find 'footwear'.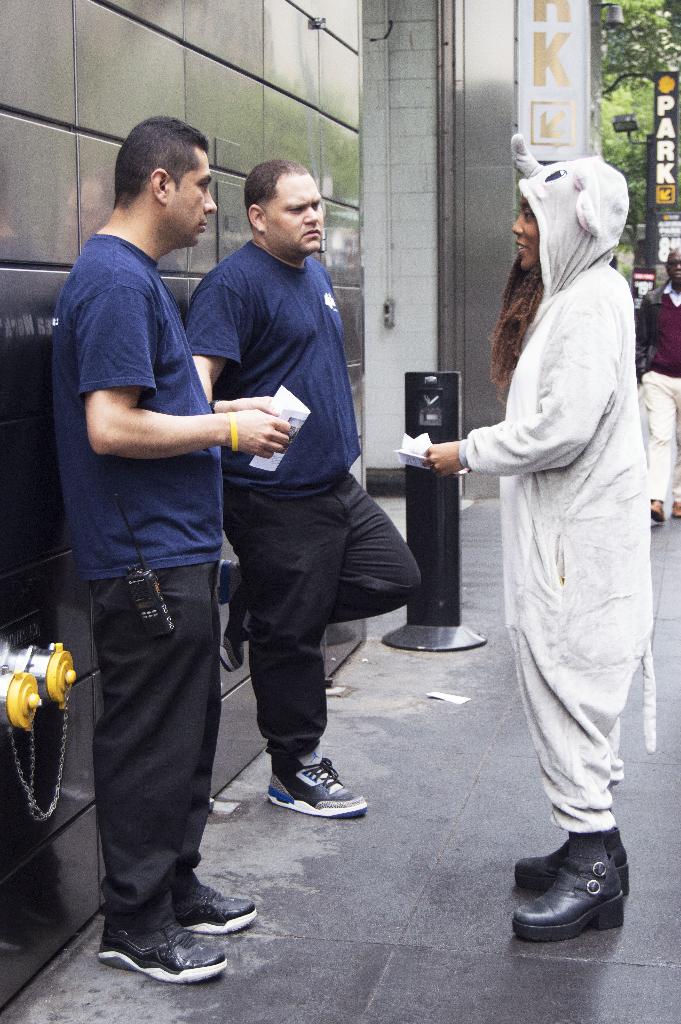
<region>512, 858, 632, 937</region>.
